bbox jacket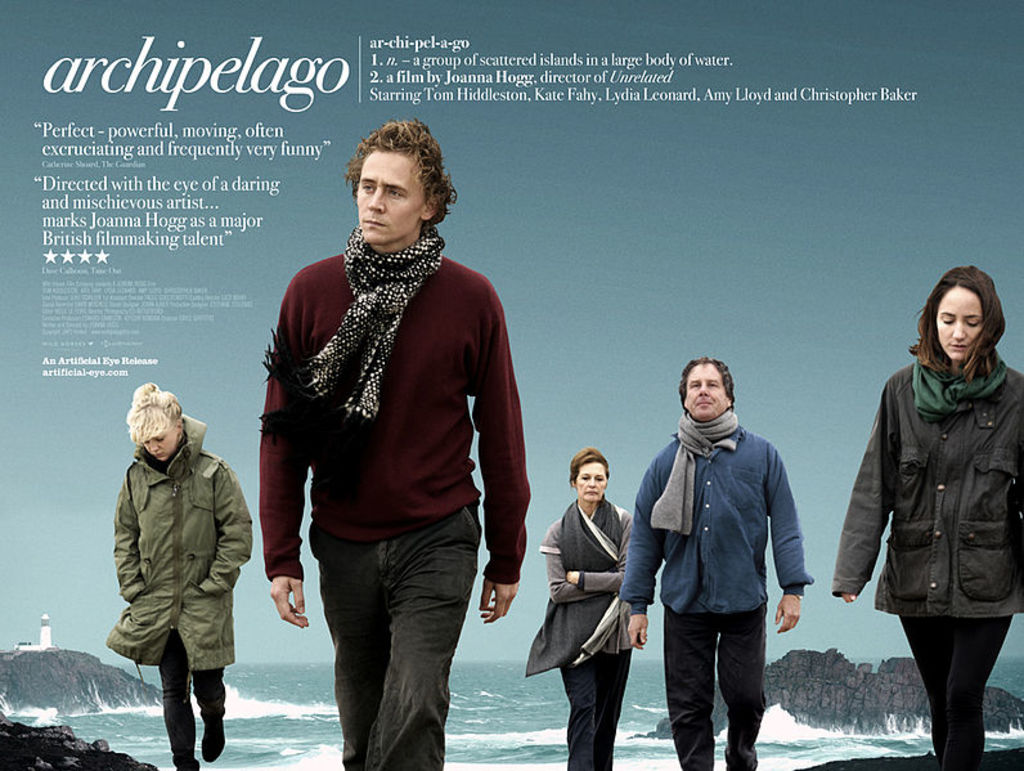
[831,353,1023,617]
